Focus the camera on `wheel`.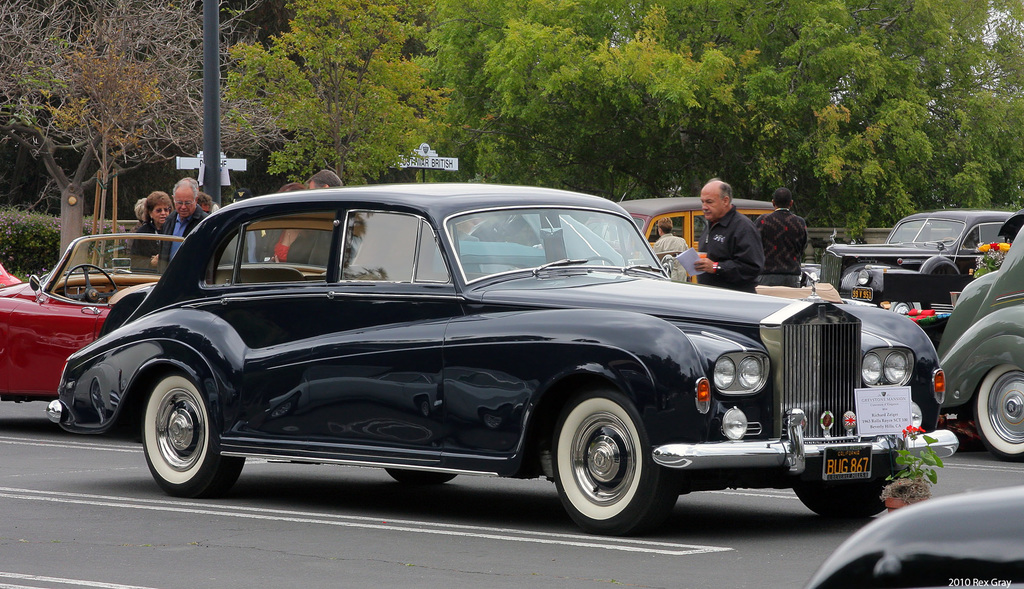
Focus region: (x1=930, y1=264, x2=959, y2=275).
